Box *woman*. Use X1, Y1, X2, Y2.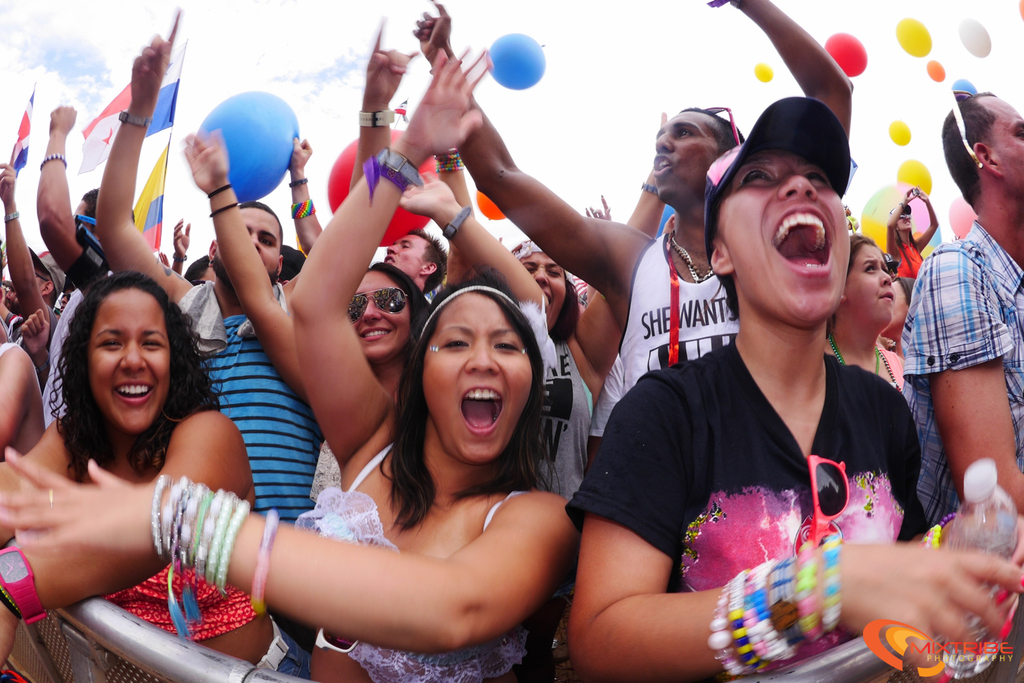
881, 274, 915, 361.
